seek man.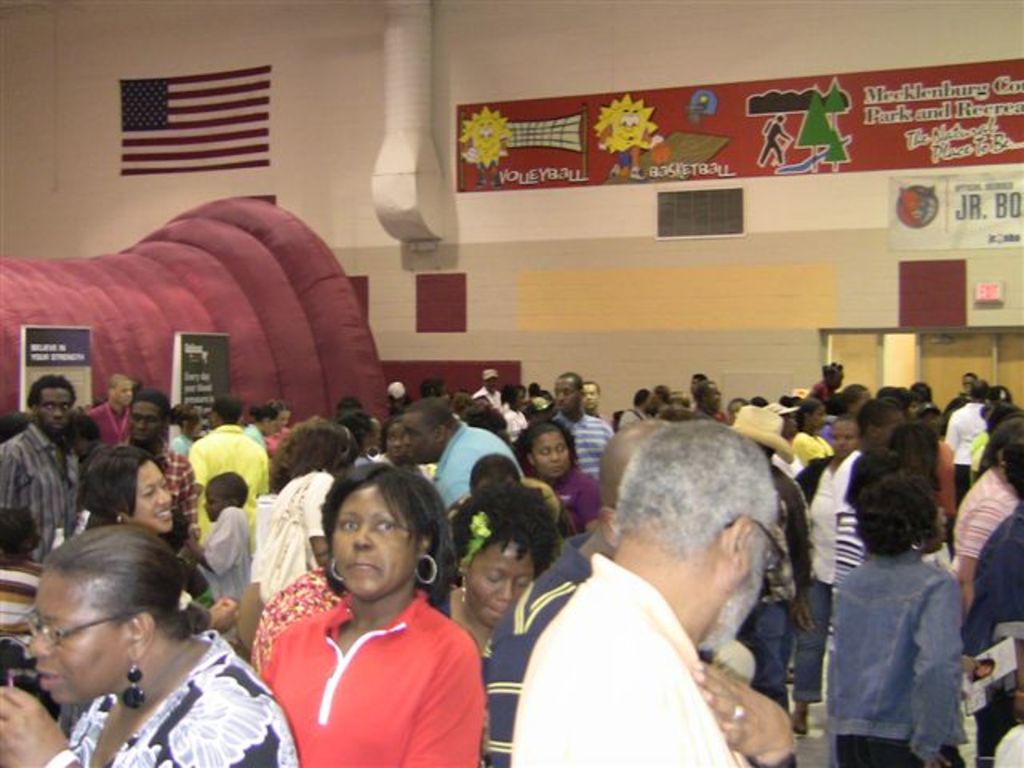
(510, 418, 800, 766).
